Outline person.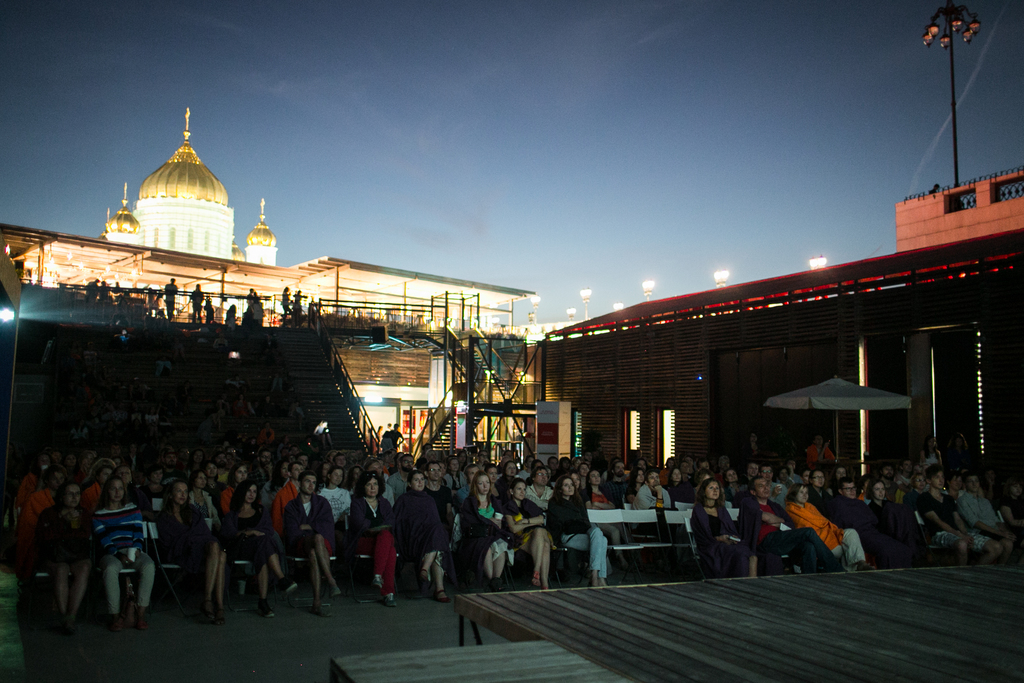
Outline: (x1=896, y1=475, x2=926, y2=511).
